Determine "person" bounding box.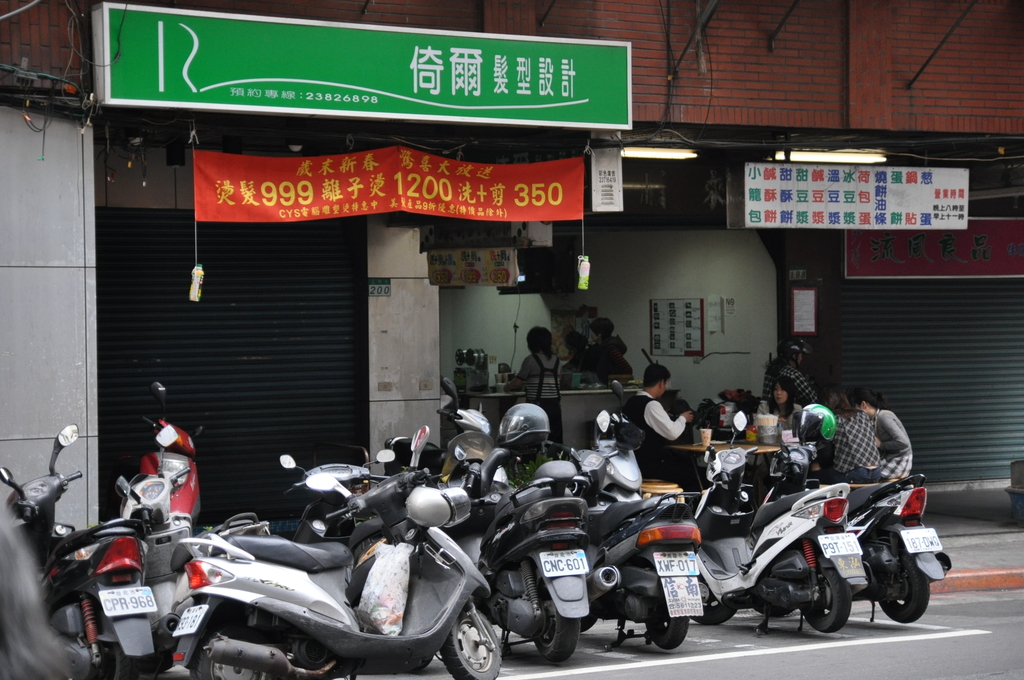
Determined: box=[627, 364, 695, 478].
